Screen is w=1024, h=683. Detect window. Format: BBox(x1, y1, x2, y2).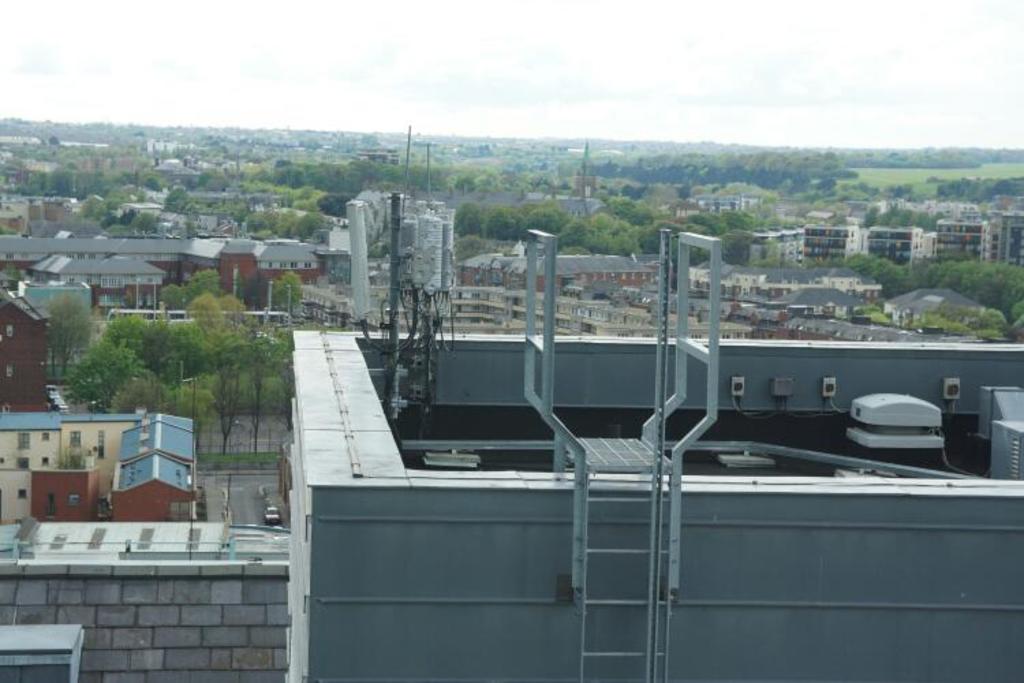
BBox(40, 455, 49, 462).
